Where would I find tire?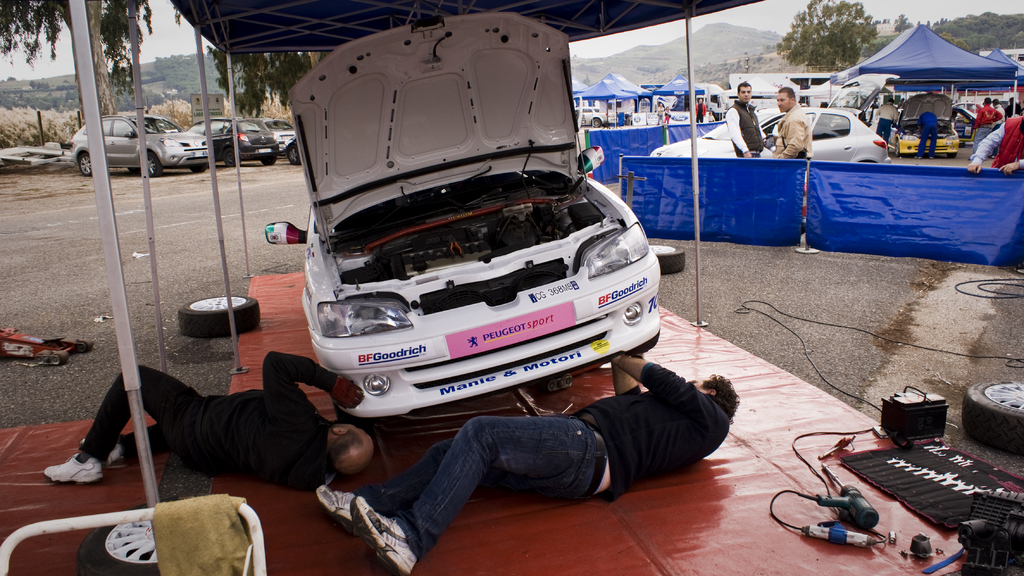
At 192/162/207/173.
